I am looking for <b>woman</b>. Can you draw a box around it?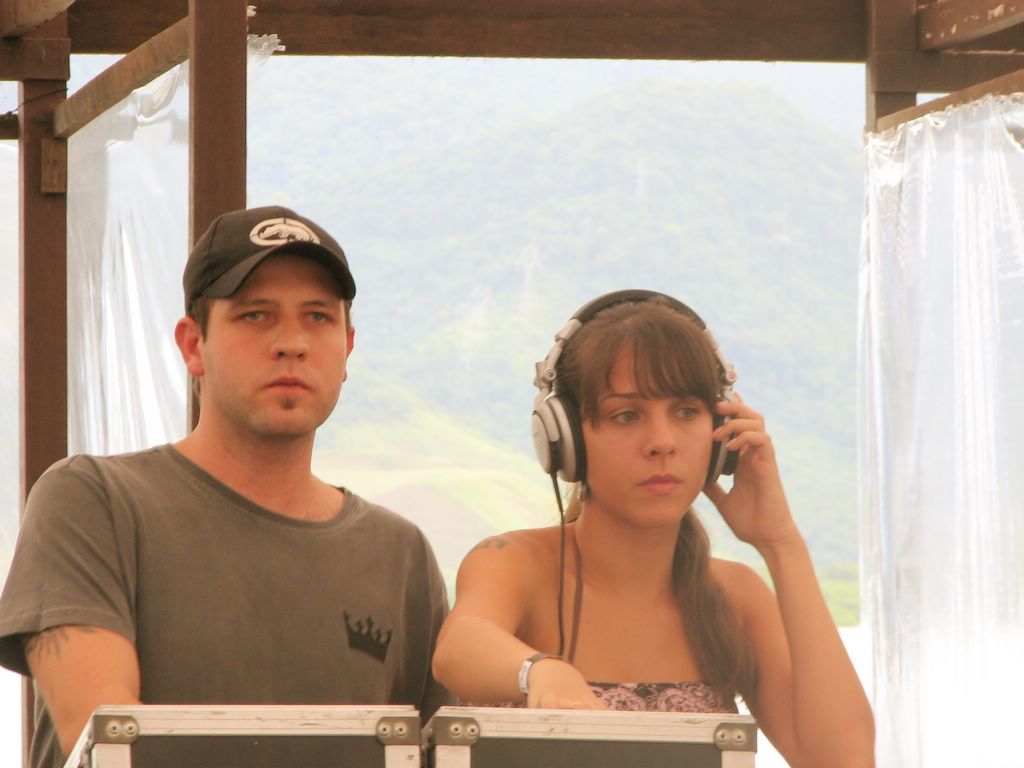
Sure, the bounding box is {"left": 426, "top": 281, "right": 848, "bottom": 736}.
